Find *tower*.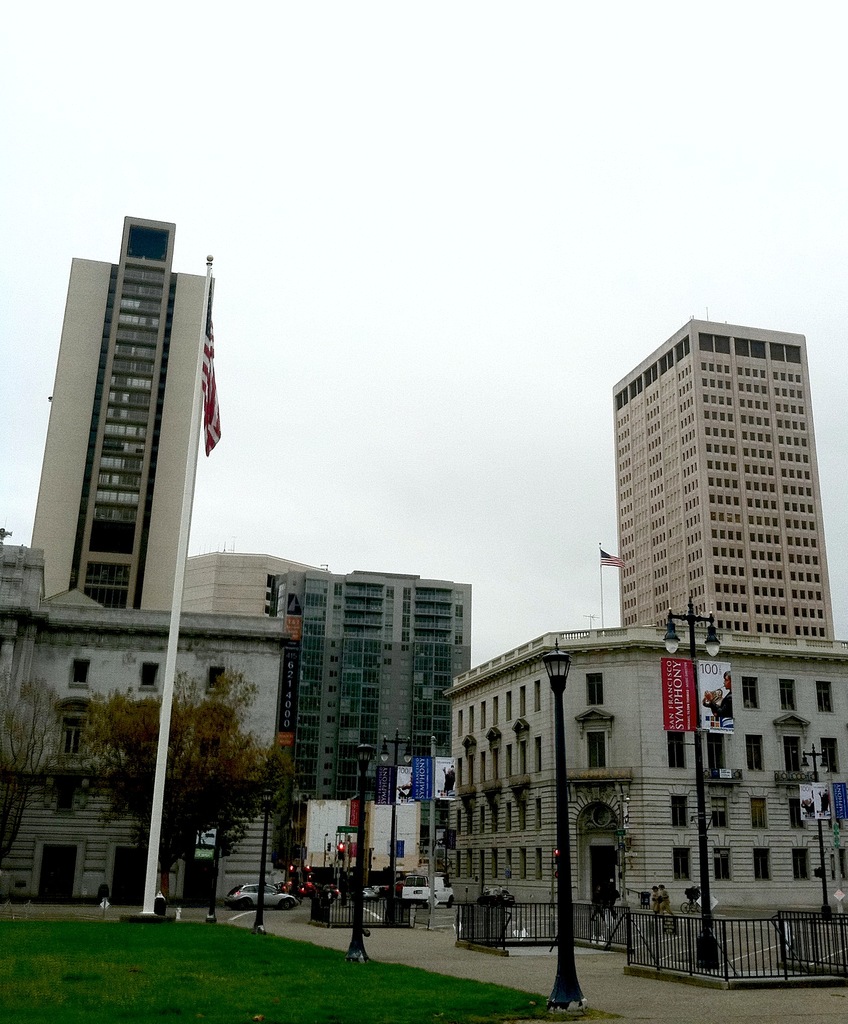
614:316:847:641.
